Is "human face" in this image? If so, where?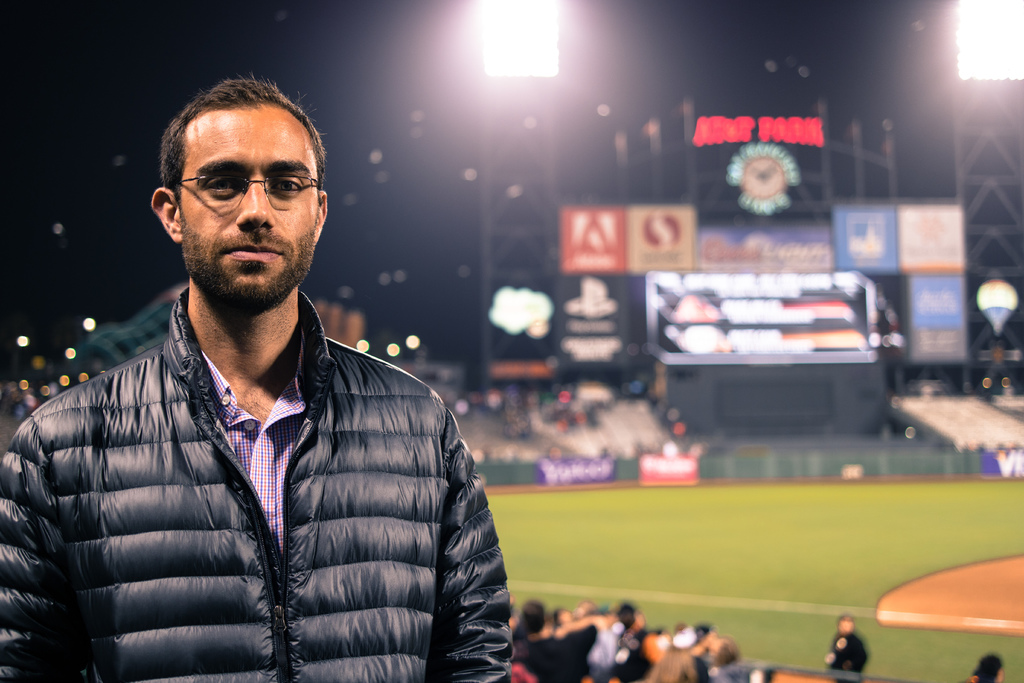
Yes, at l=166, t=109, r=318, b=309.
